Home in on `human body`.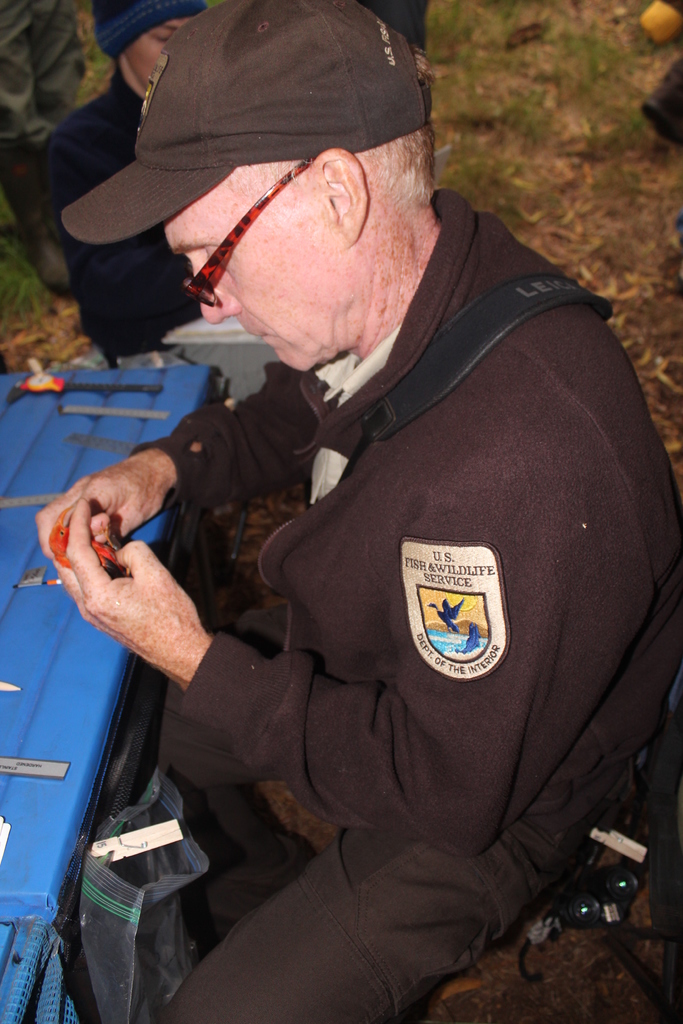
Homed in at 37/0/682/1023.
